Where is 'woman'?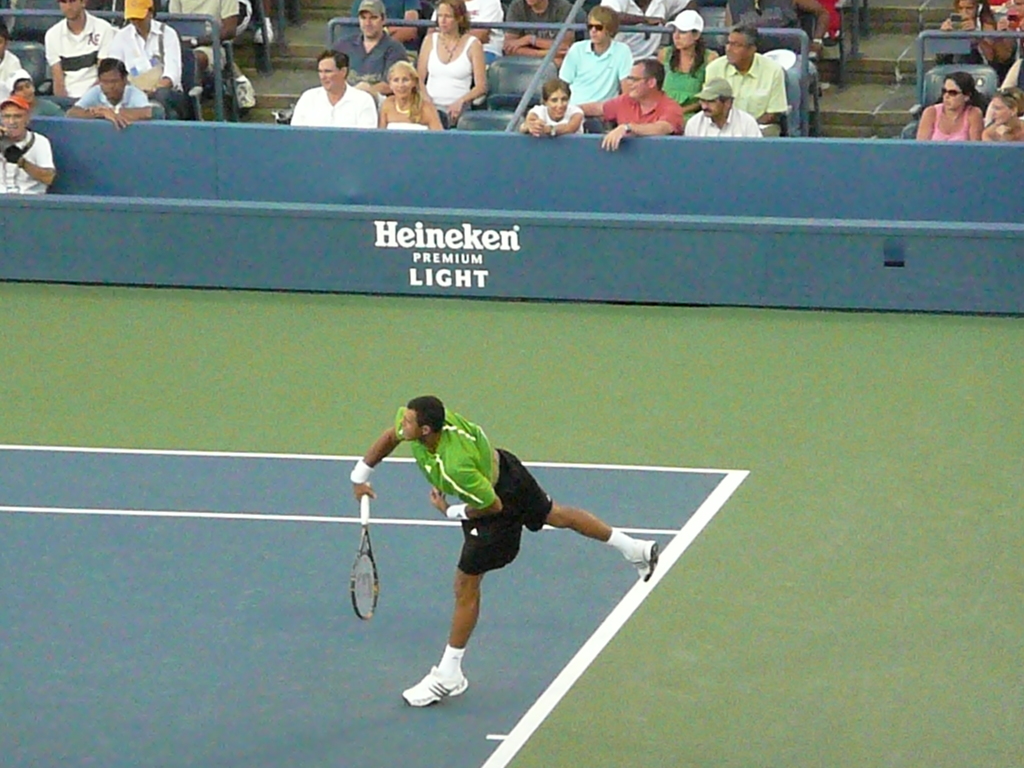
<box>412,0,486,129</box>.
